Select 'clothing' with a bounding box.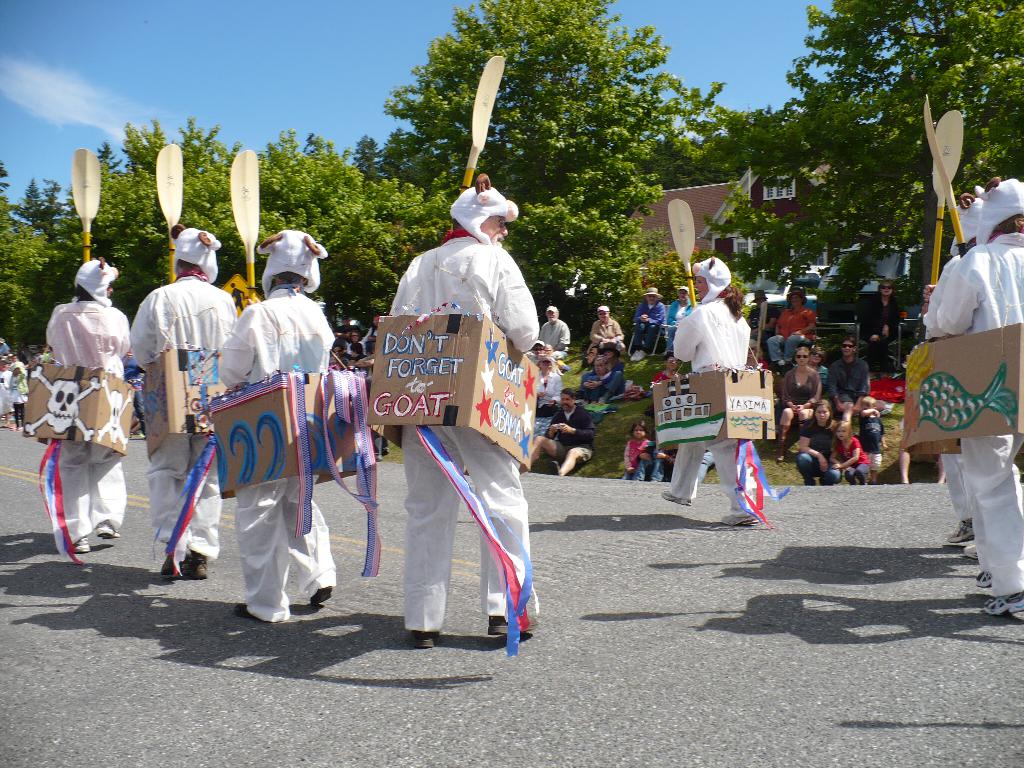
(540,317,568,352).
